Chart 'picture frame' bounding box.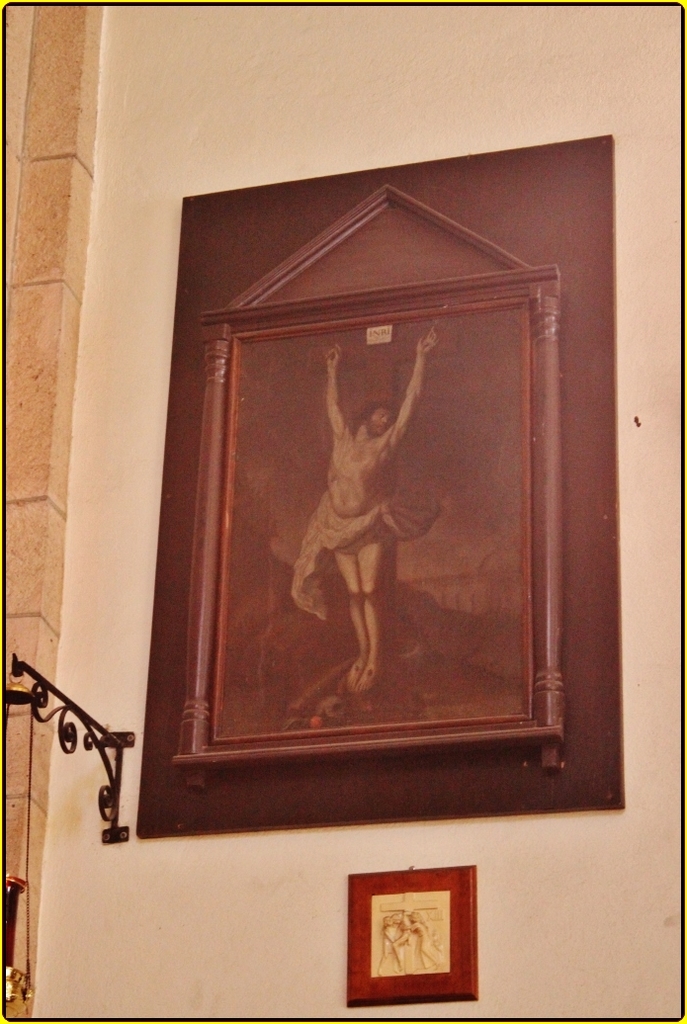
Charted: [left=133, top=131, right=629, bottom=836].
